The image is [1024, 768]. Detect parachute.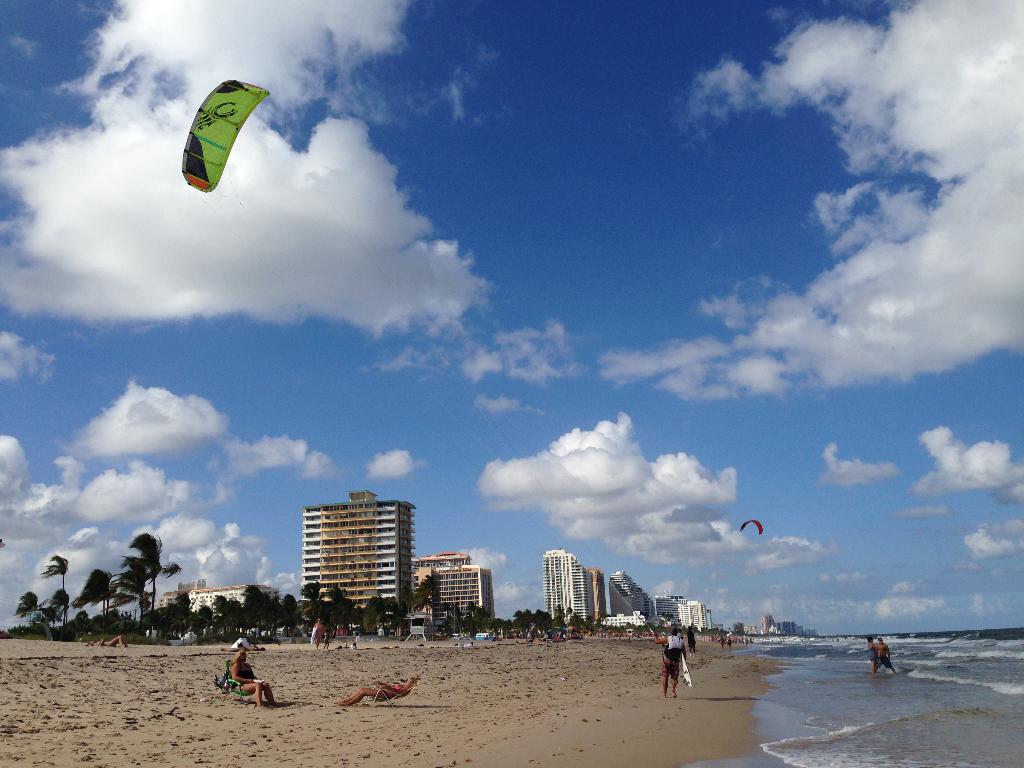
Detection: <bbox>737, 516, 767, 541</bbox>.
